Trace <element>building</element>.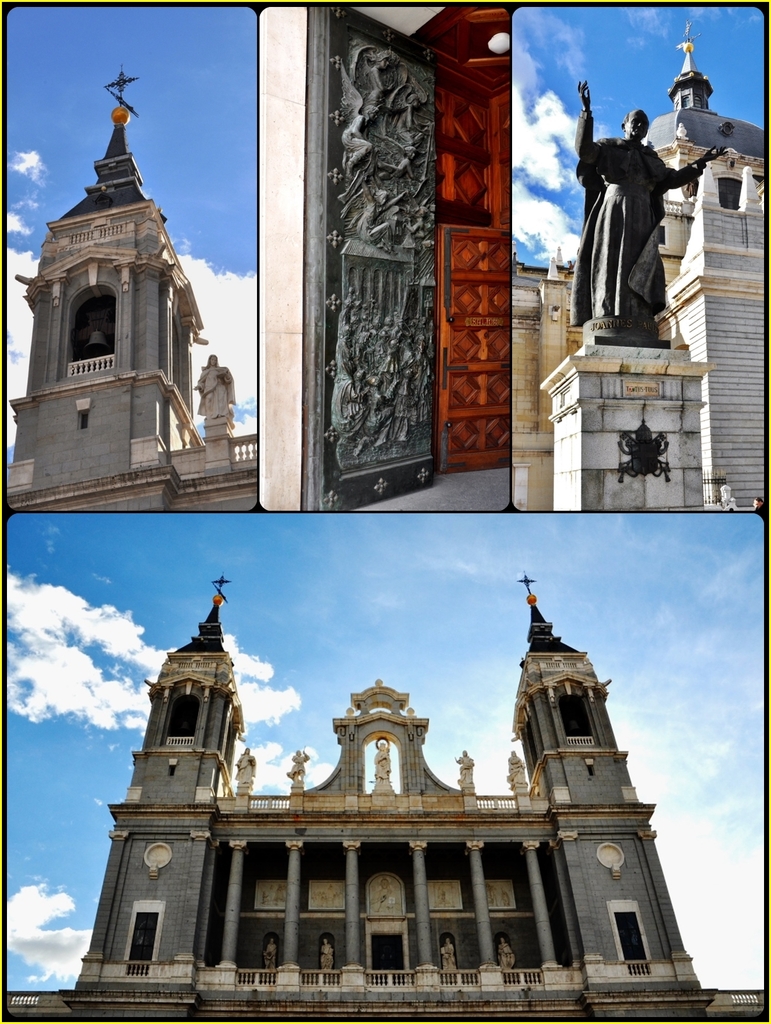
Traced to BBox(514, 13, 770, 509).
